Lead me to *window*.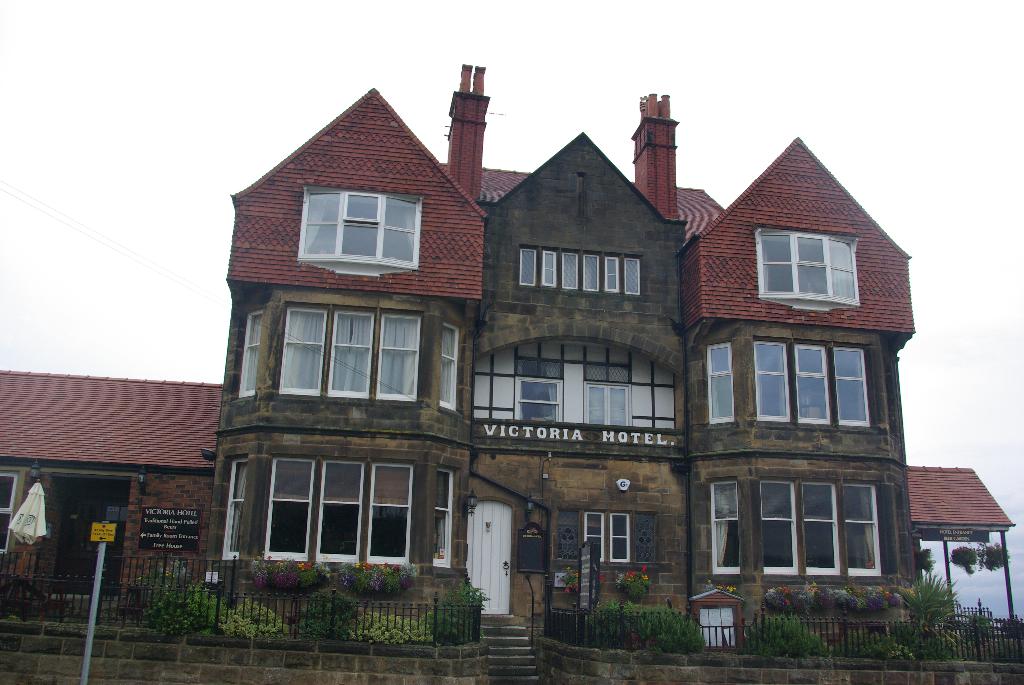
Lead to <region>754, 471, 801, 579</region>.
